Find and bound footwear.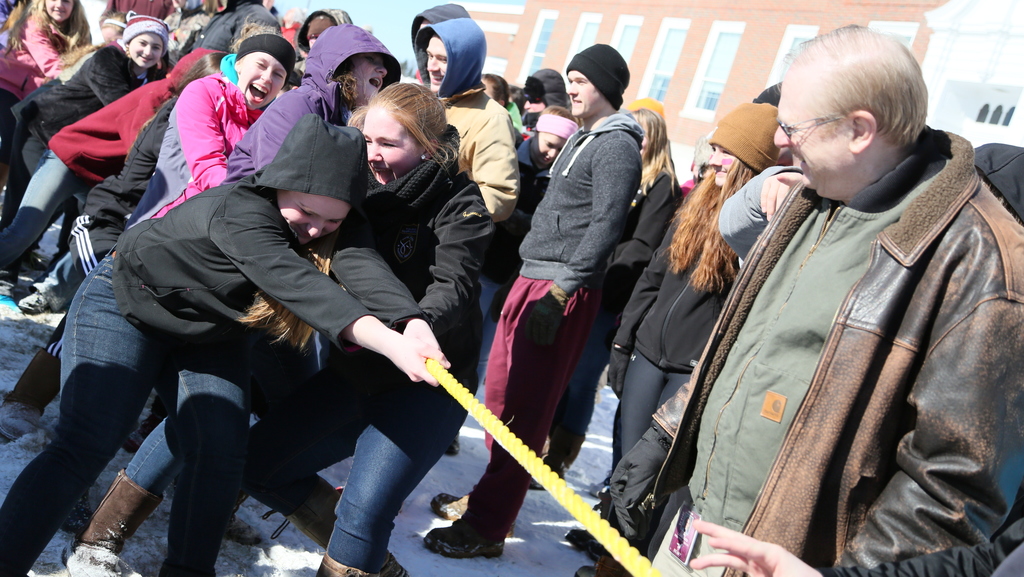
Bound: [left=0, top=392, right=54, bottom=447].
